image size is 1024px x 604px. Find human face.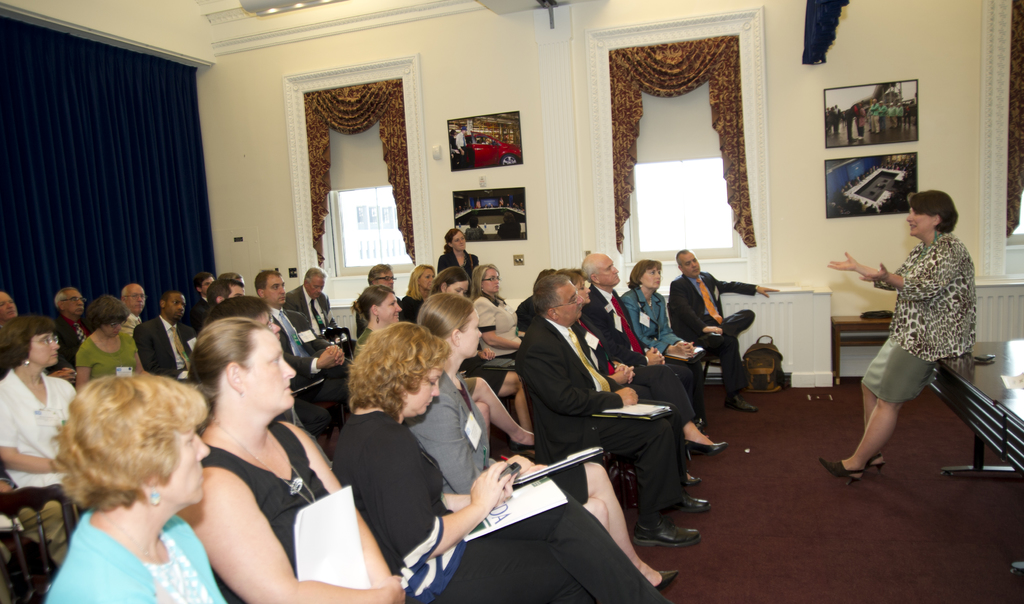
BBox(417, 266, 435, 290).
